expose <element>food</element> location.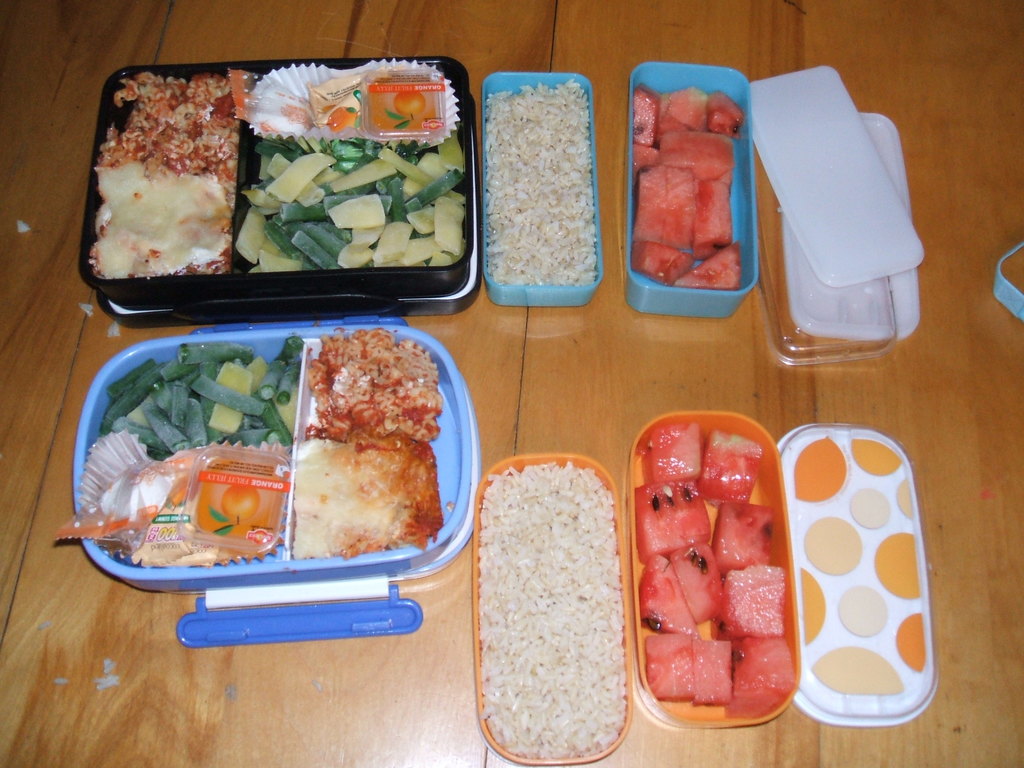
Exposed at [639,420,797,721].
